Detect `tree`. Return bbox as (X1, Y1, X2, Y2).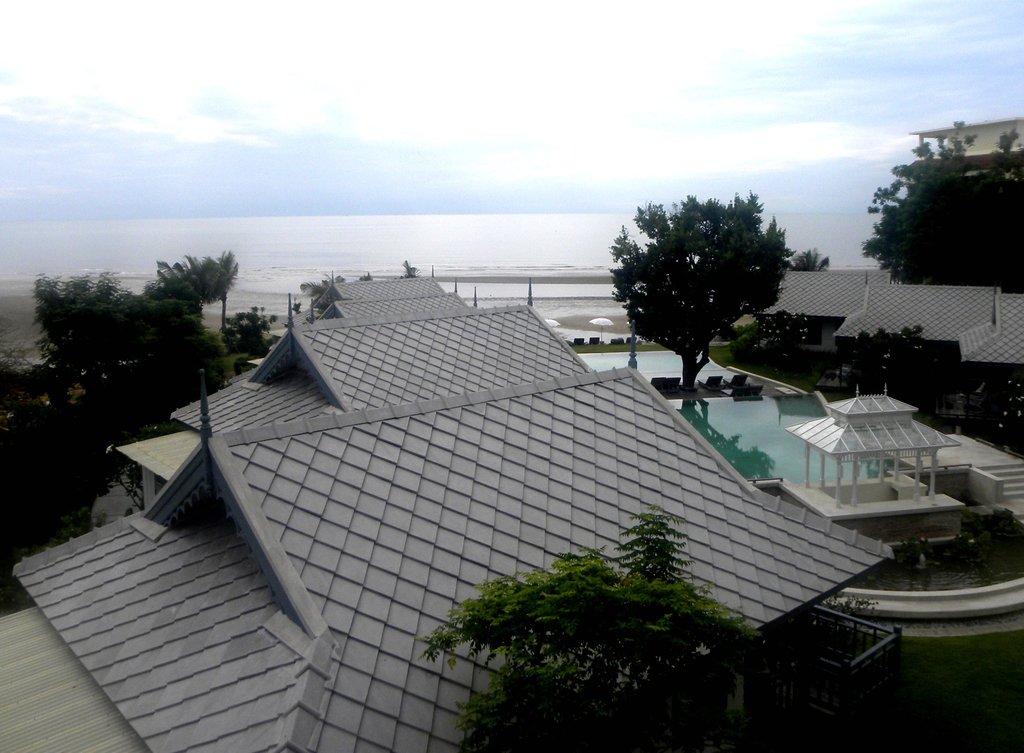
(156, 247, 220, 314).
